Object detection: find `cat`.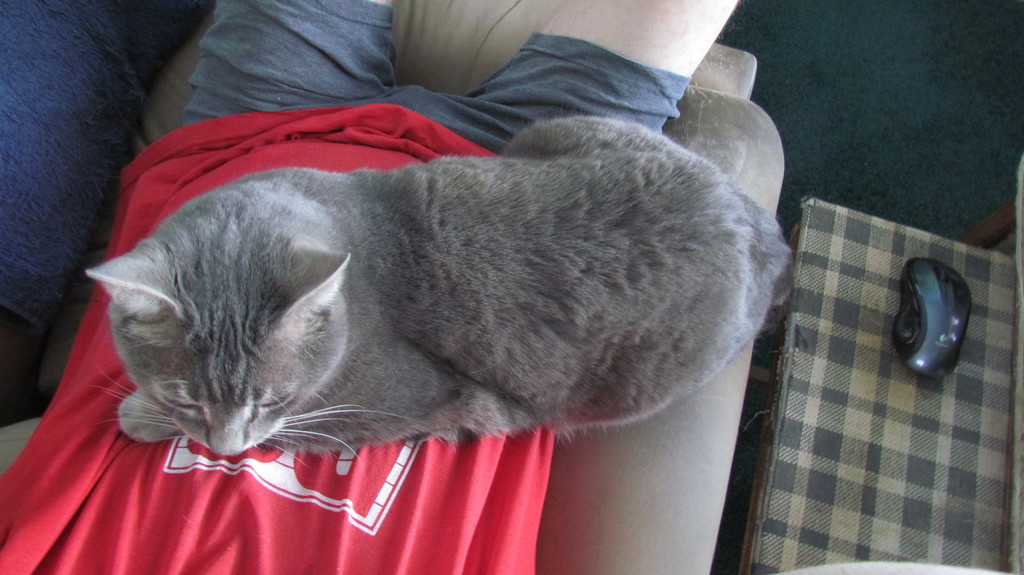
[left=81, top=113, right=793, bottom=466].
